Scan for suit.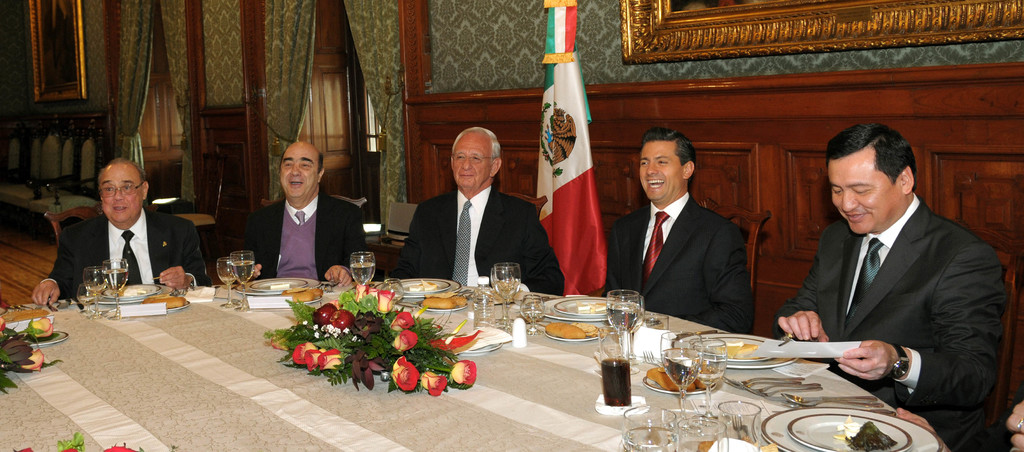
Scan result: [x1=775, y1=143, x2=1012, y2=420].
